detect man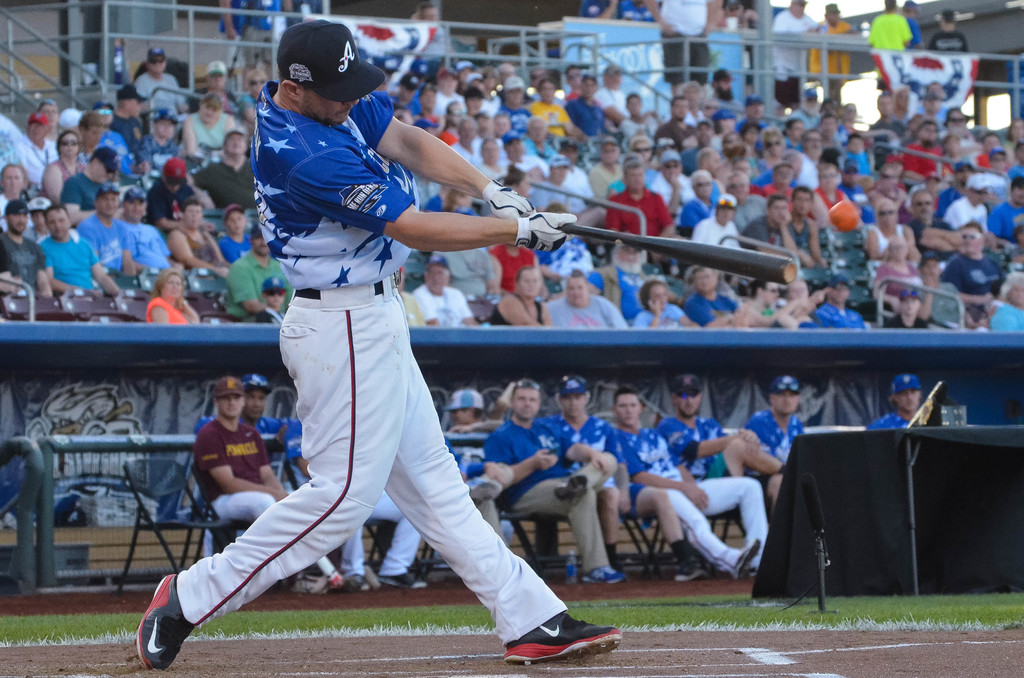
[x1=900, y1=0, x2=924, y2=47]
